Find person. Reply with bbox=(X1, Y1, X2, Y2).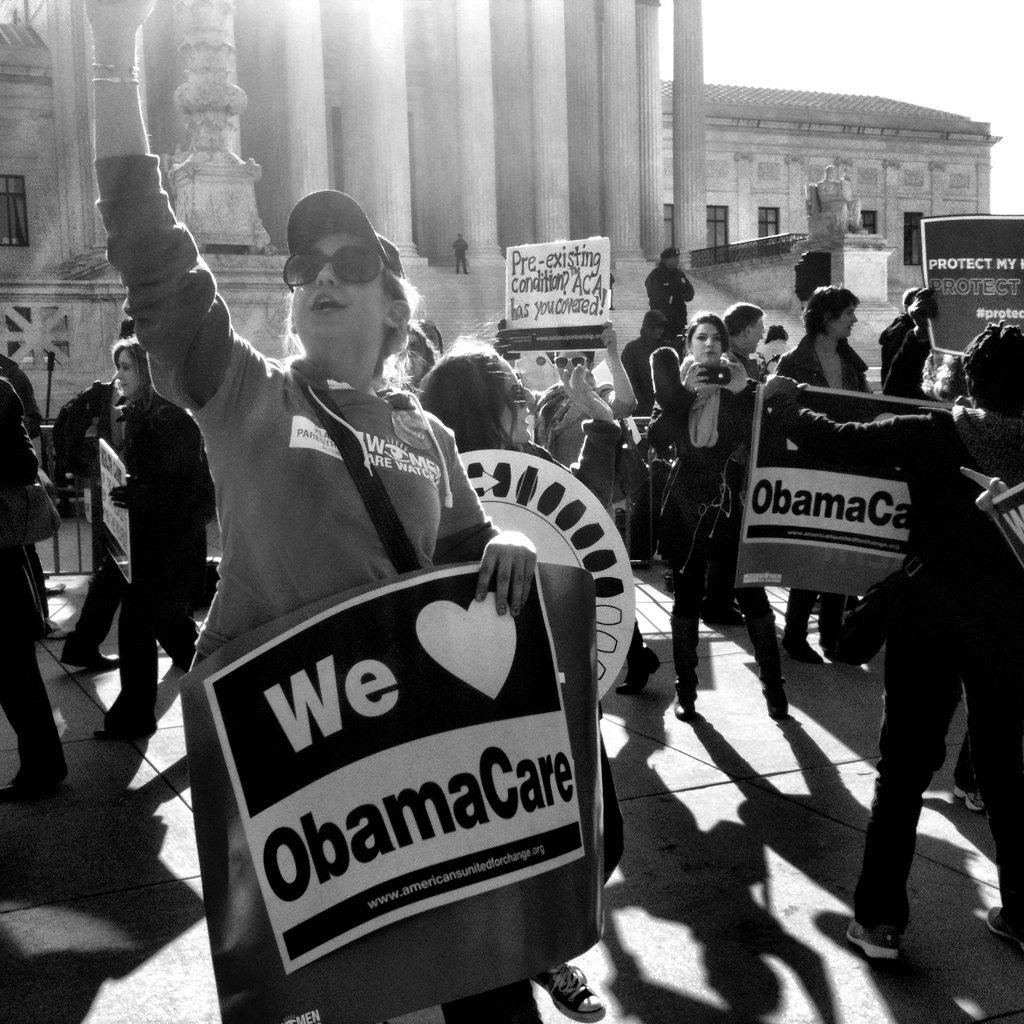
bbox=(669, 310, 786, 730).
